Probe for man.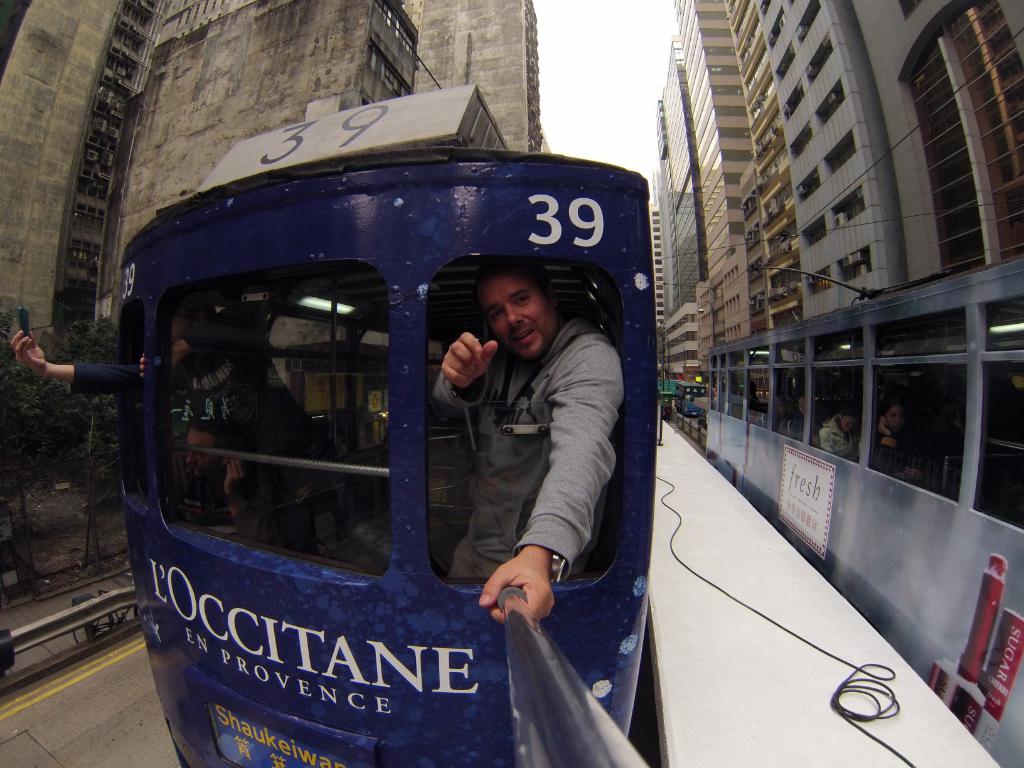
Probe result: <bbox>427, 268, 618, 580</bbox>.
